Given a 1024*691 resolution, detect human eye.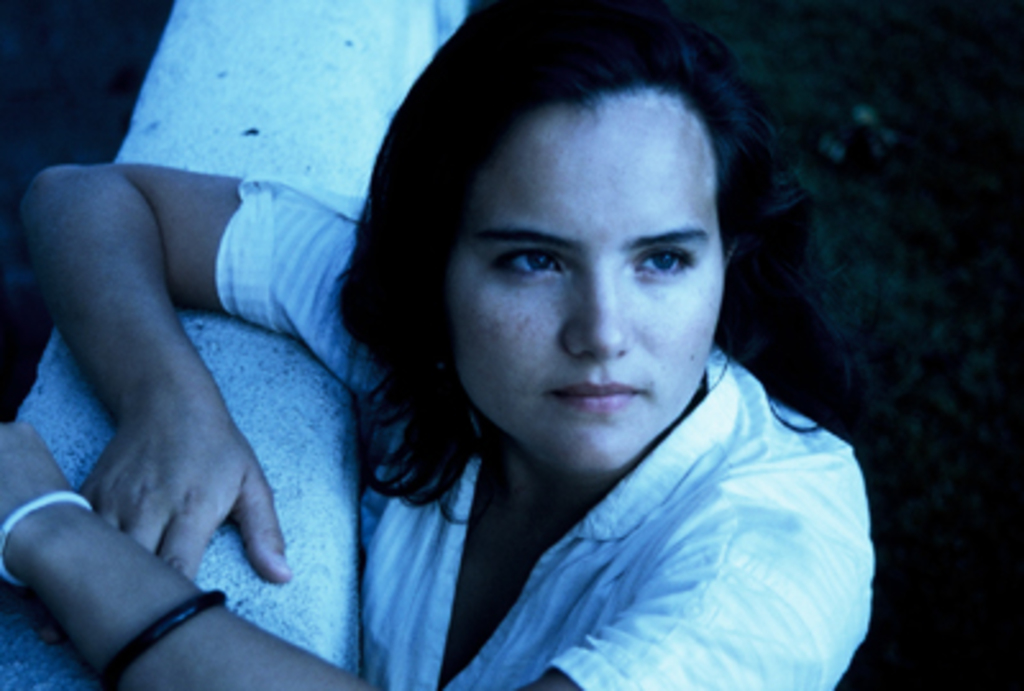
bbox=(625, 225, 712, 294).
